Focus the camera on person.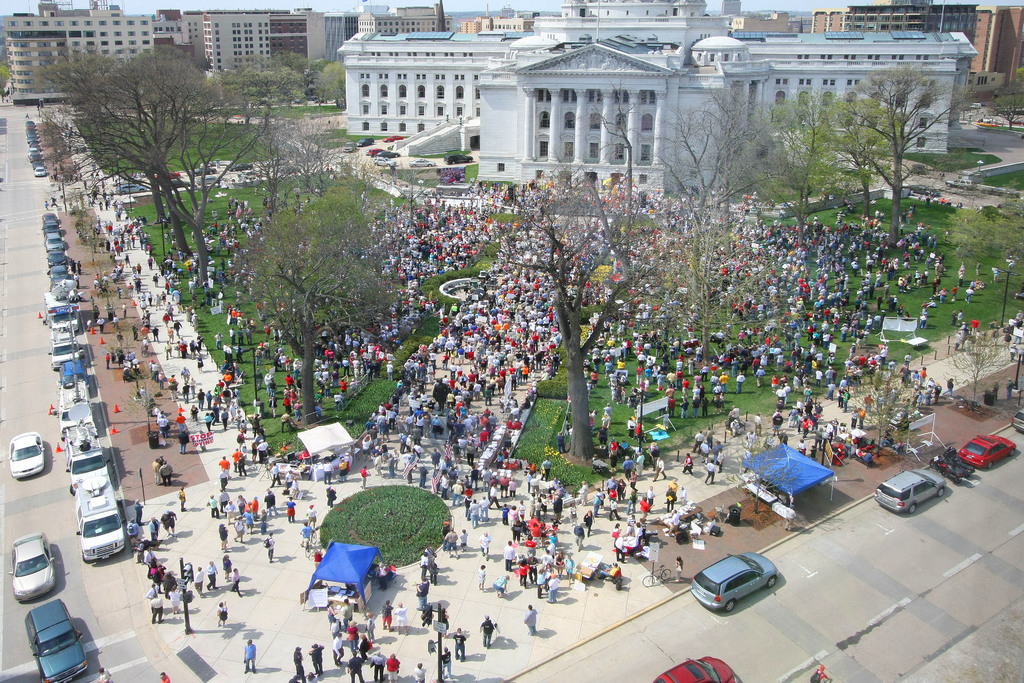
Focus region: select_region(462, 531, 466, 548).
